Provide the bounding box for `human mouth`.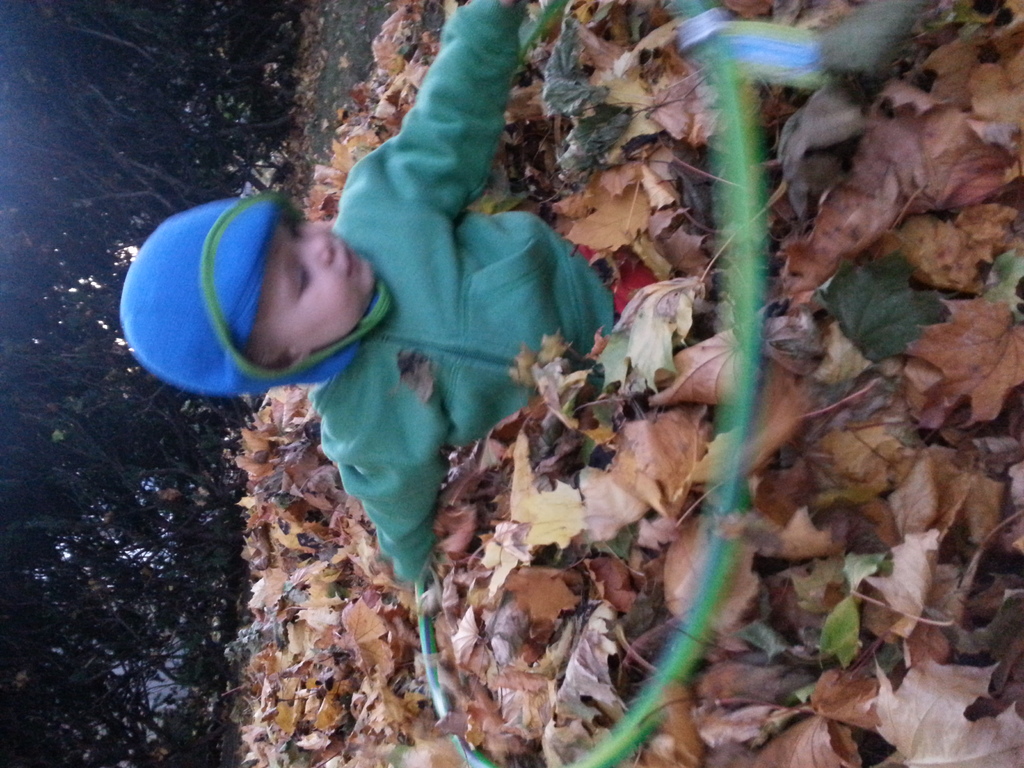
(344, 242, 351, 273).
